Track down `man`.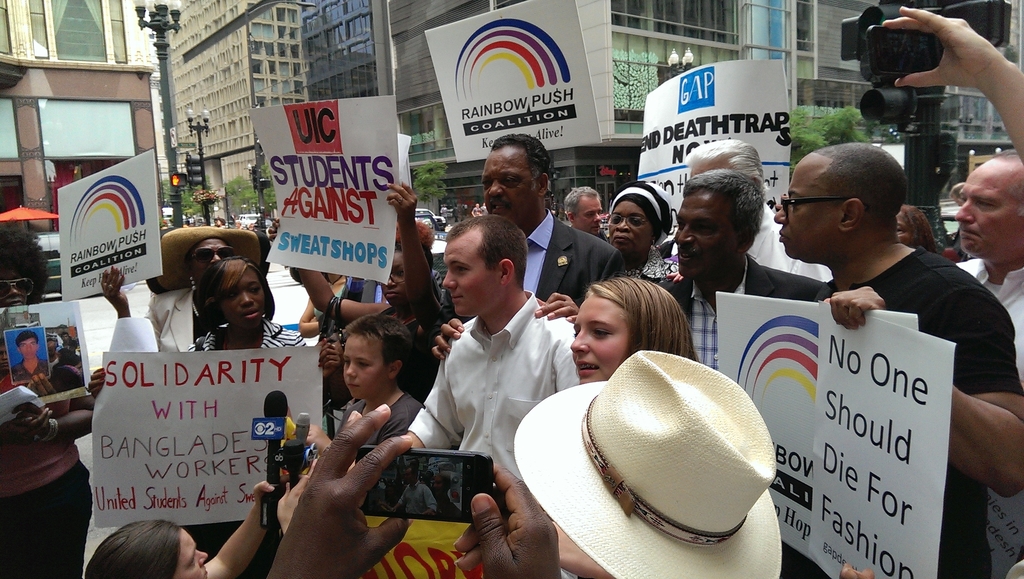
Tracked to (x1=561, y1=188, x2=605, y2=236).
